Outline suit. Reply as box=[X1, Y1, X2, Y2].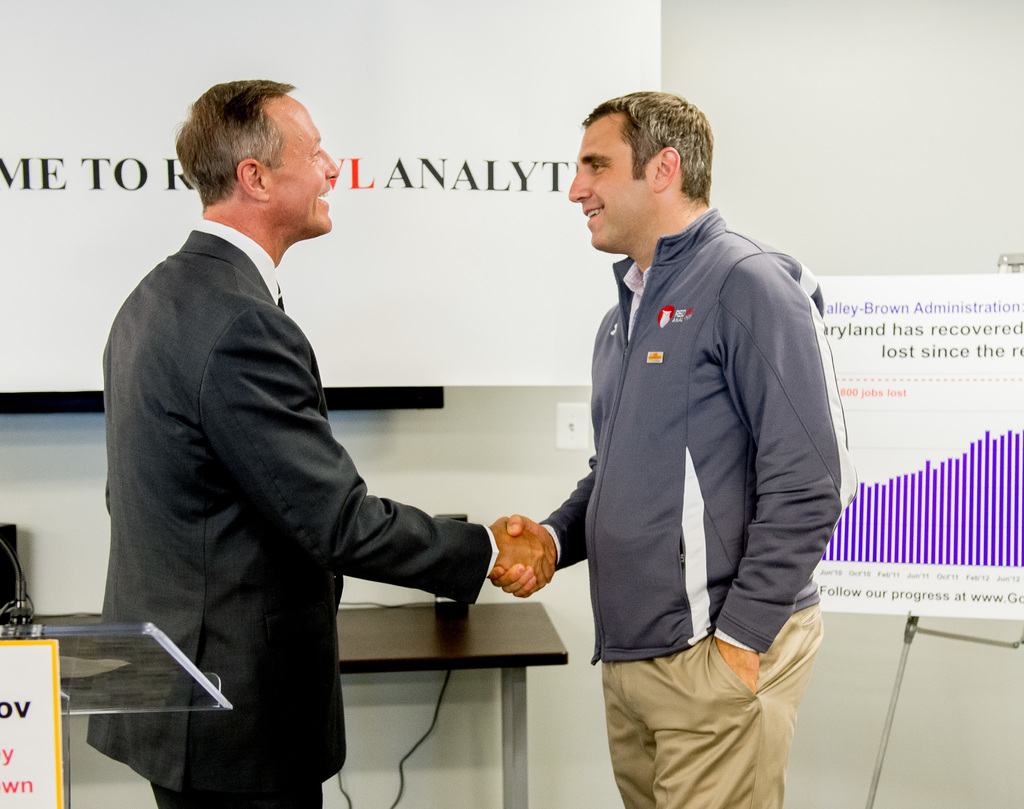
box=[79, 141, 514, 757].
